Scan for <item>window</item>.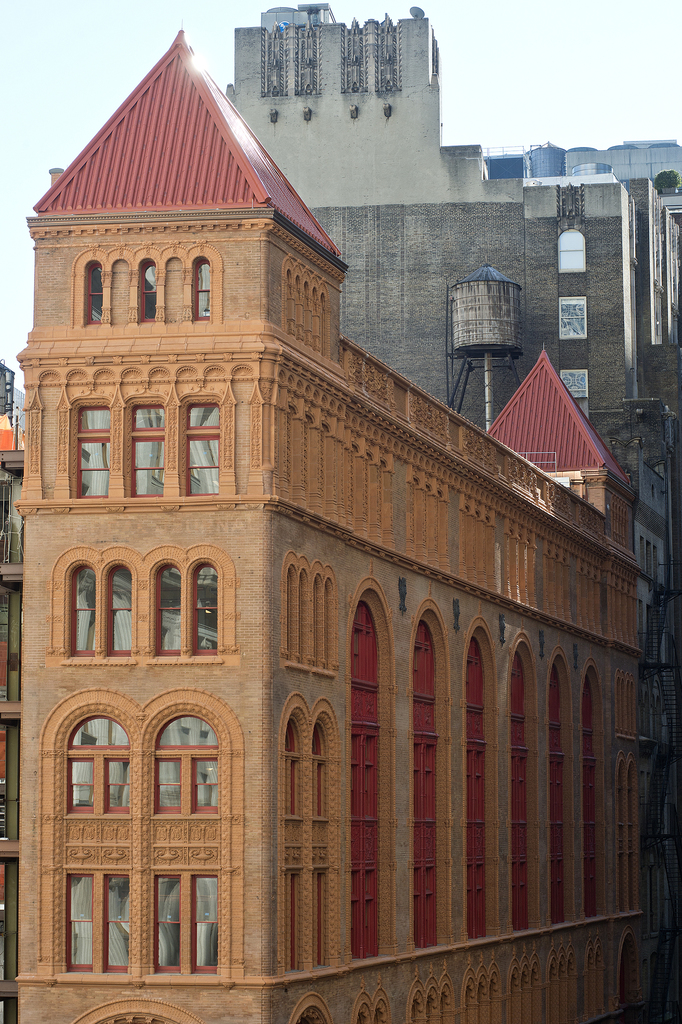
Scan result: l=183, t=404, r=225, b=490.
